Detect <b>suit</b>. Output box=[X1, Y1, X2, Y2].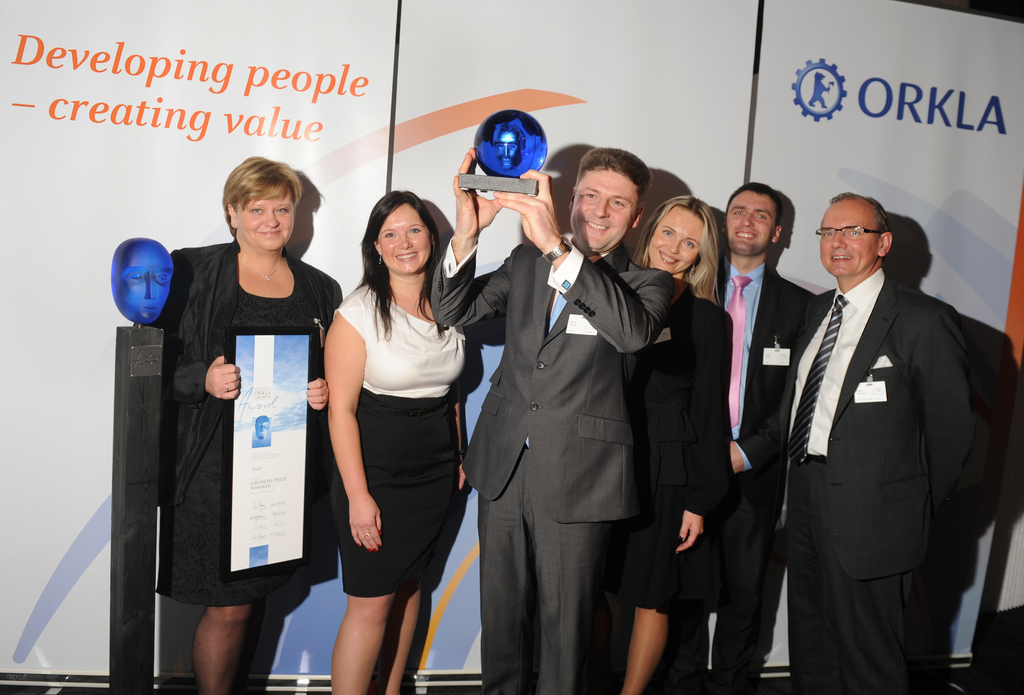
box=[168, 234, 345, 609].
